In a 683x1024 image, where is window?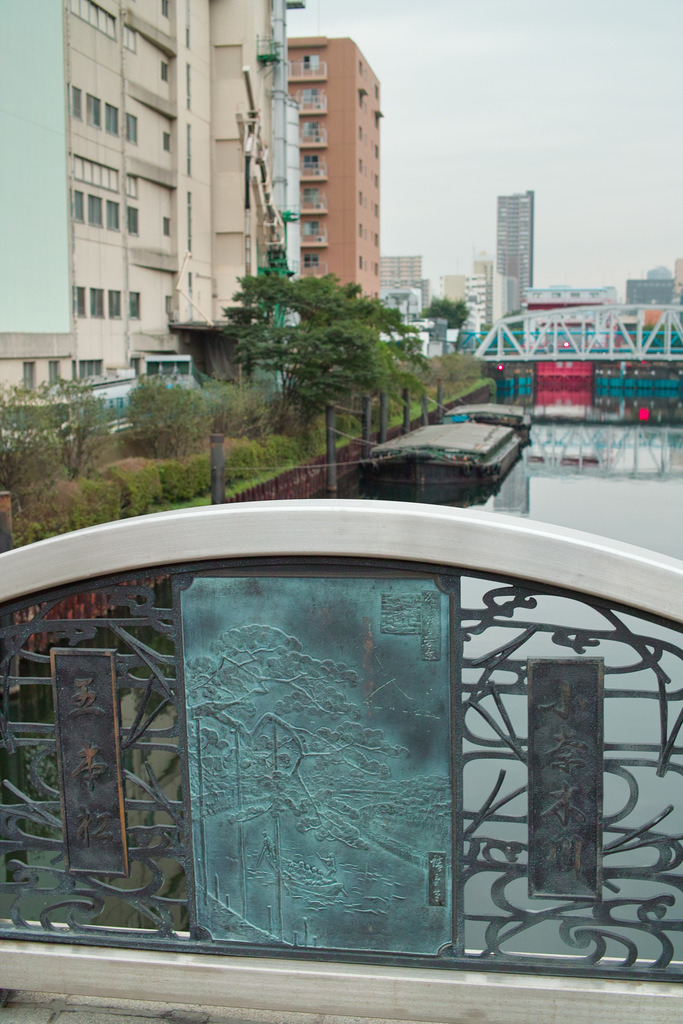
302,53,318,74.
